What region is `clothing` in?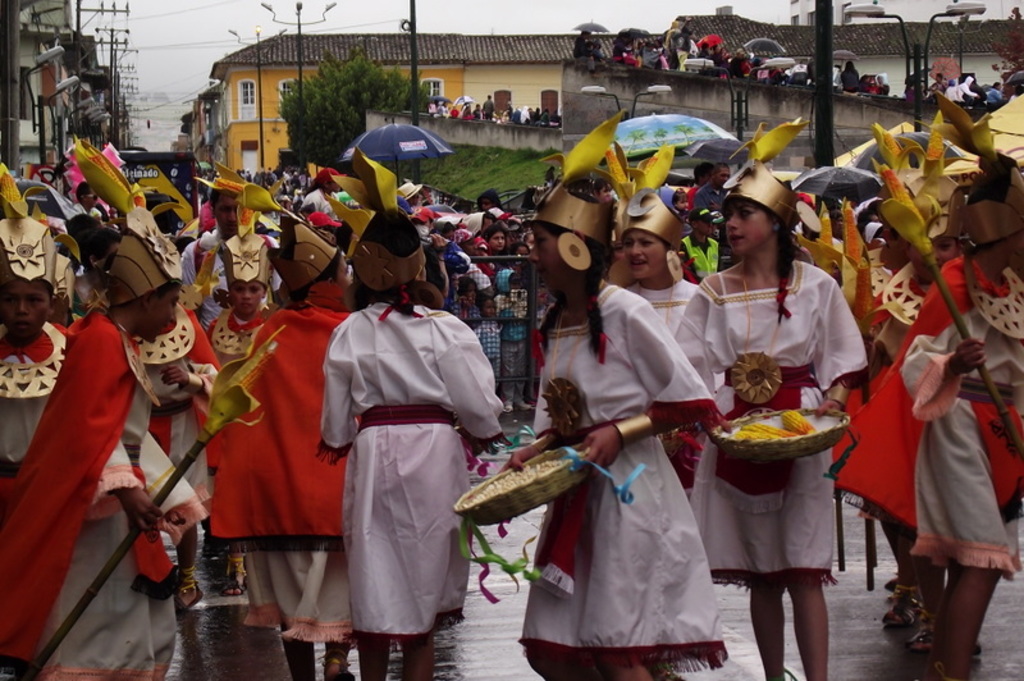
locate(566, 31, 591, 60).
